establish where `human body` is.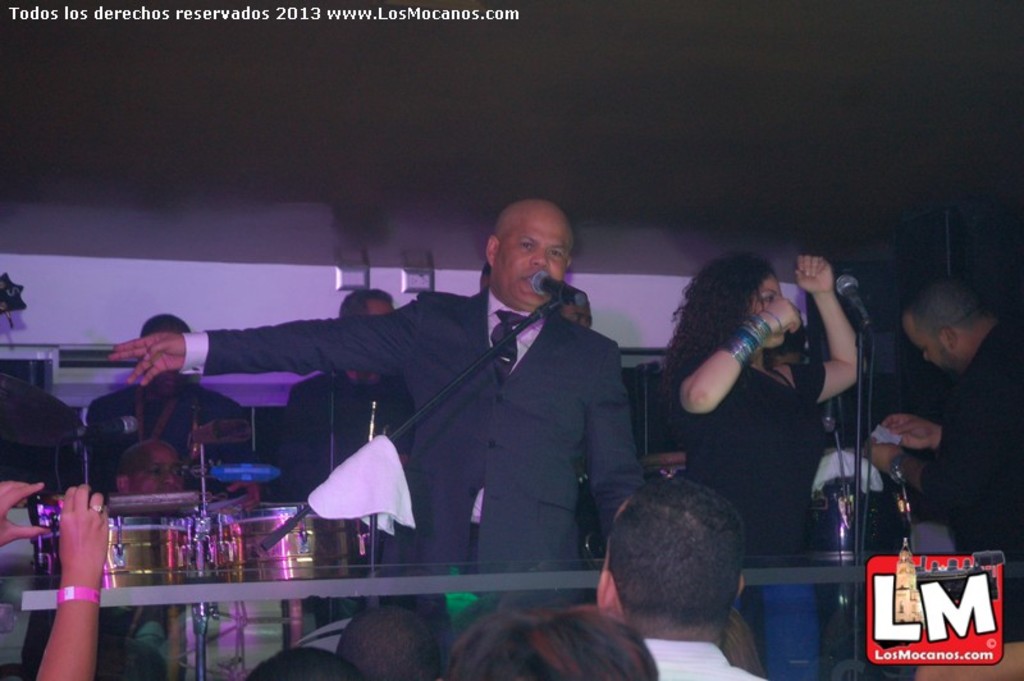
Established at {"left": 617, "top": 248, "right": 824, "bottom": 680}.
